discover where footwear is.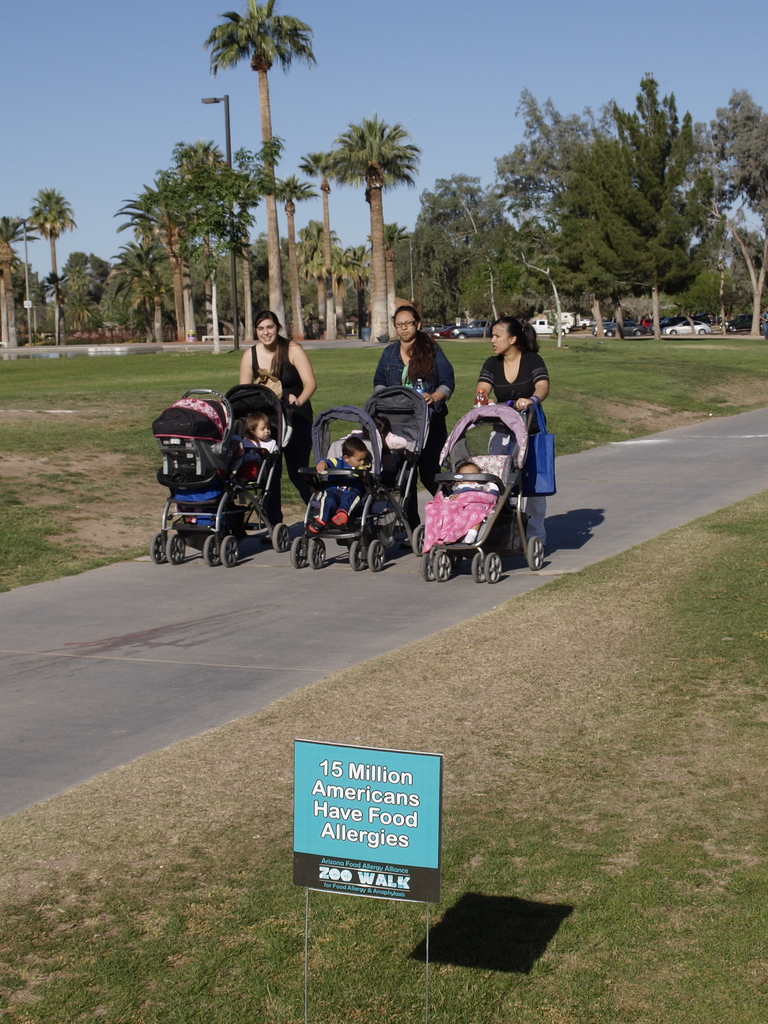
Discovered at 333 511 348 529.
